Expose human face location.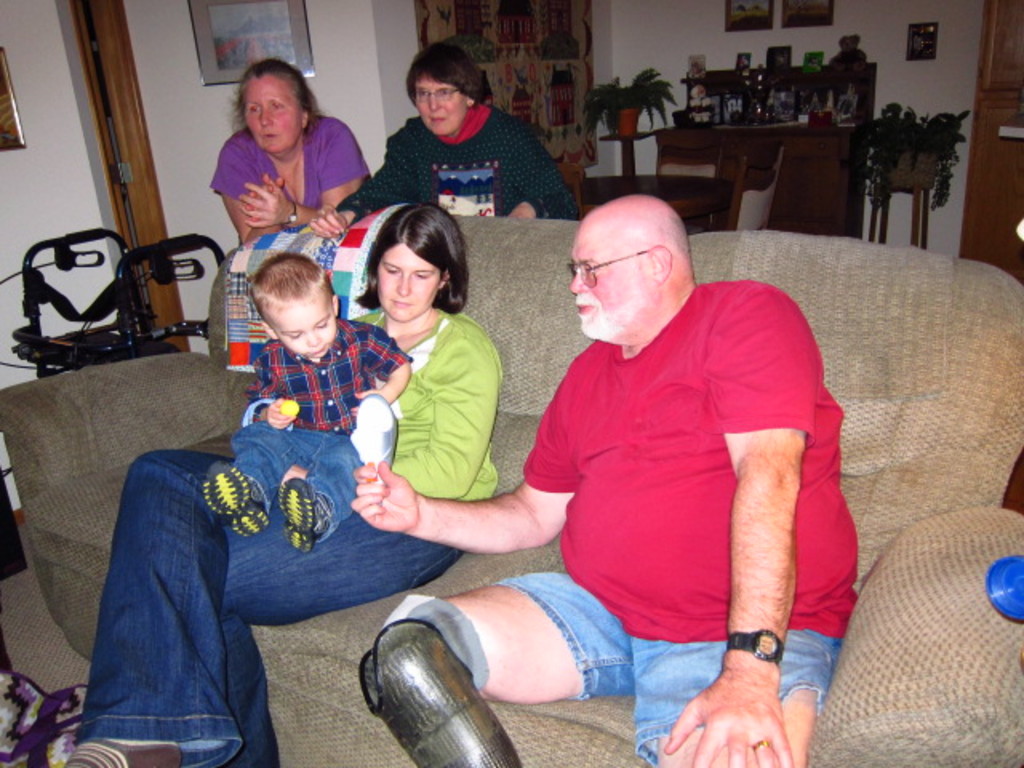
Exposed at [278, 291, 336, 362].
